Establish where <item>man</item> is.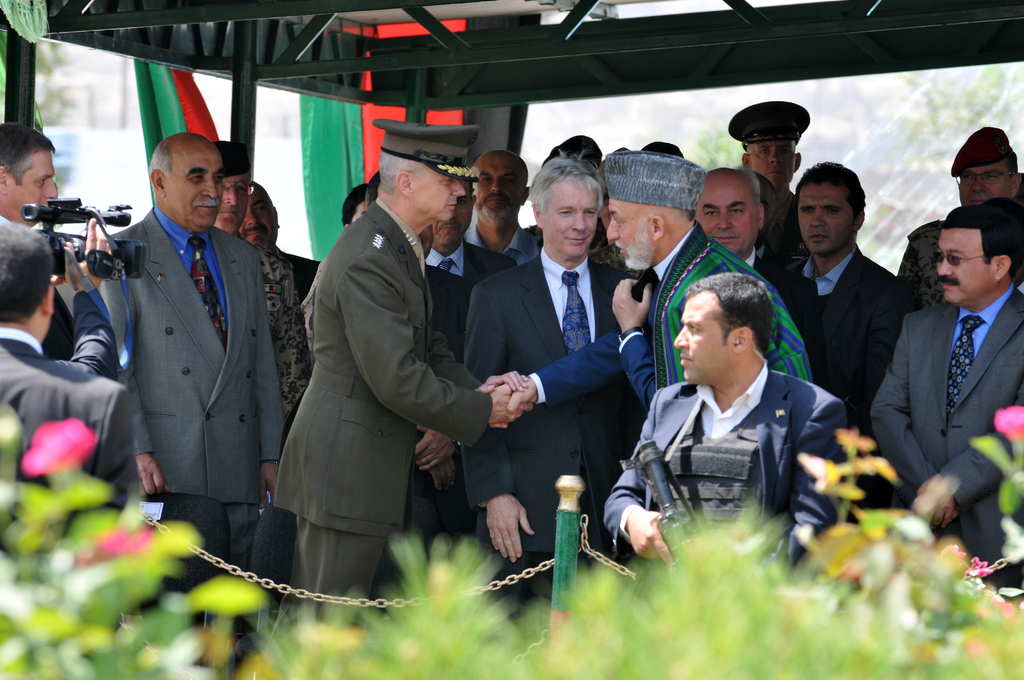
Established at {"x1": 779, "y1": 157, "x2": 924, "y2": 455}.
